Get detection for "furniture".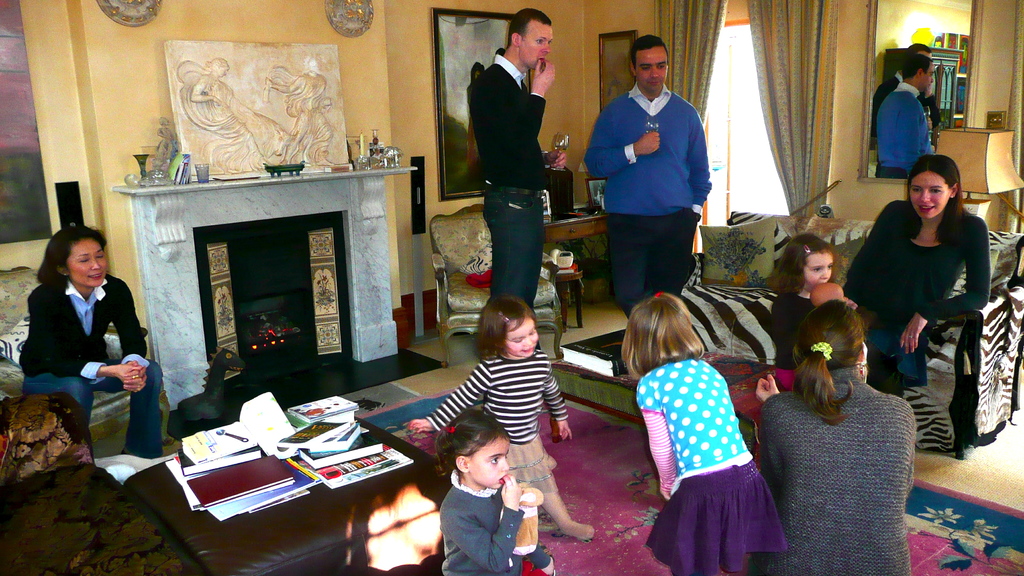
Detection: (0, 265, 175, 446).
